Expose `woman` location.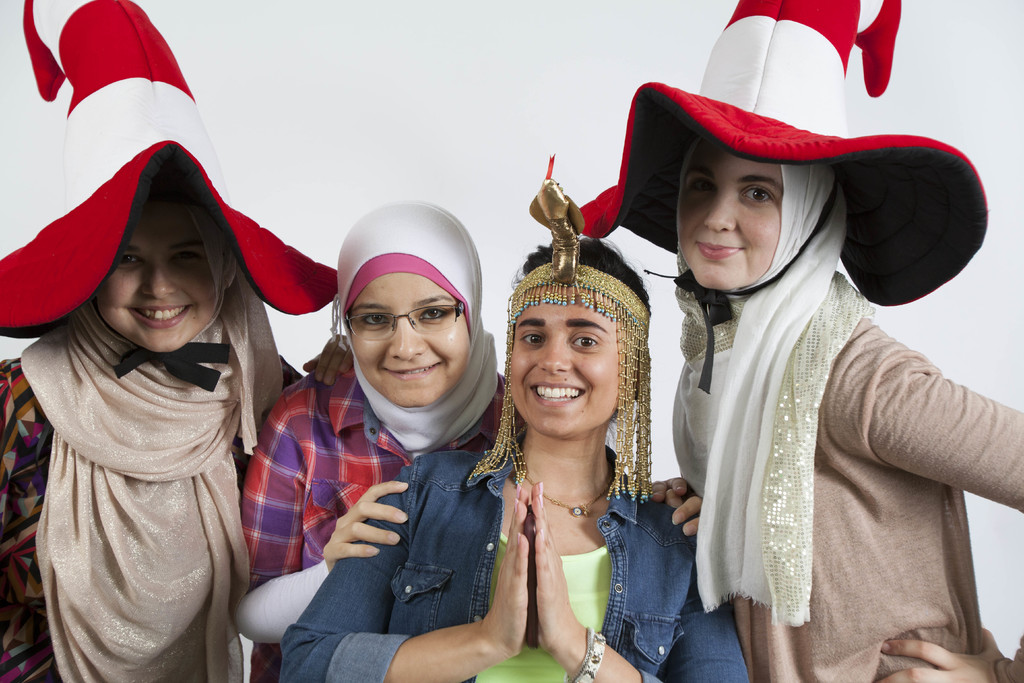
Exposed at (234,194,698,645).
